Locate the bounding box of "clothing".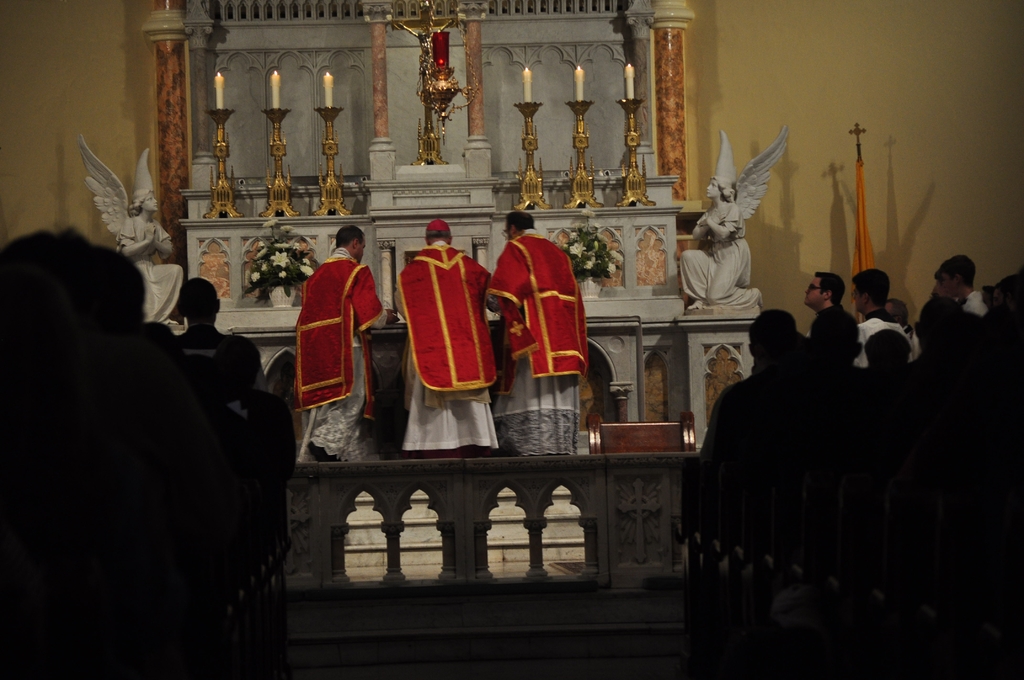
Bounding box: x1=115, y1=213, x2=188, y2=320.
